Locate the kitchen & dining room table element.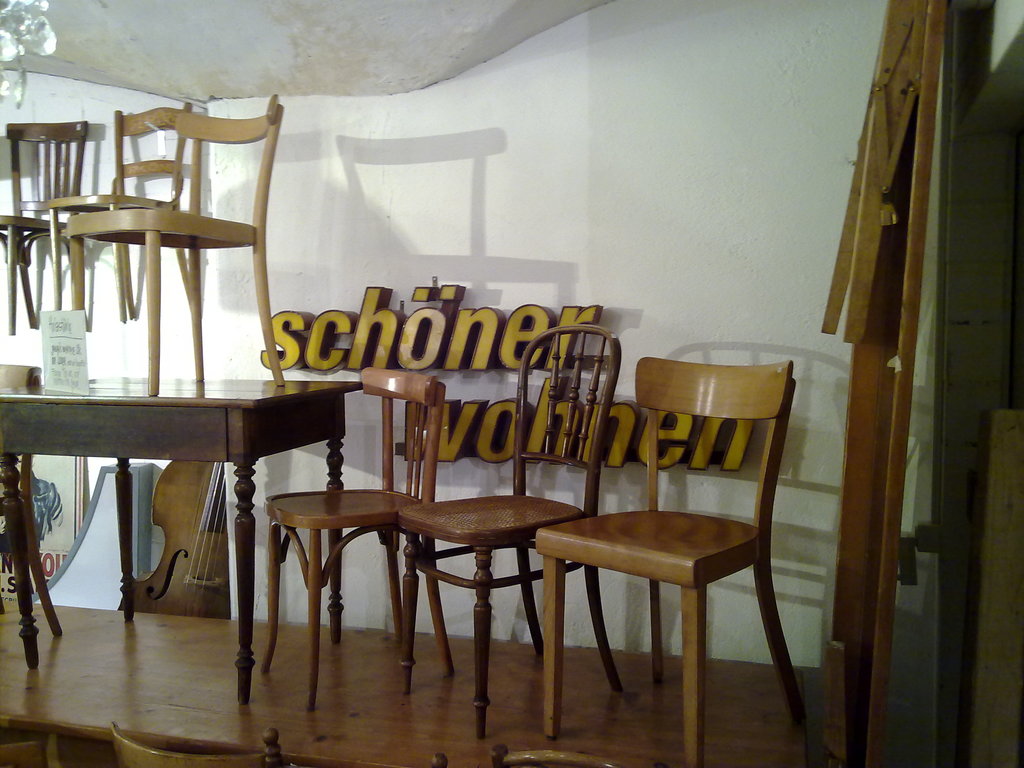
Element bbox: [0,382,362,703].
